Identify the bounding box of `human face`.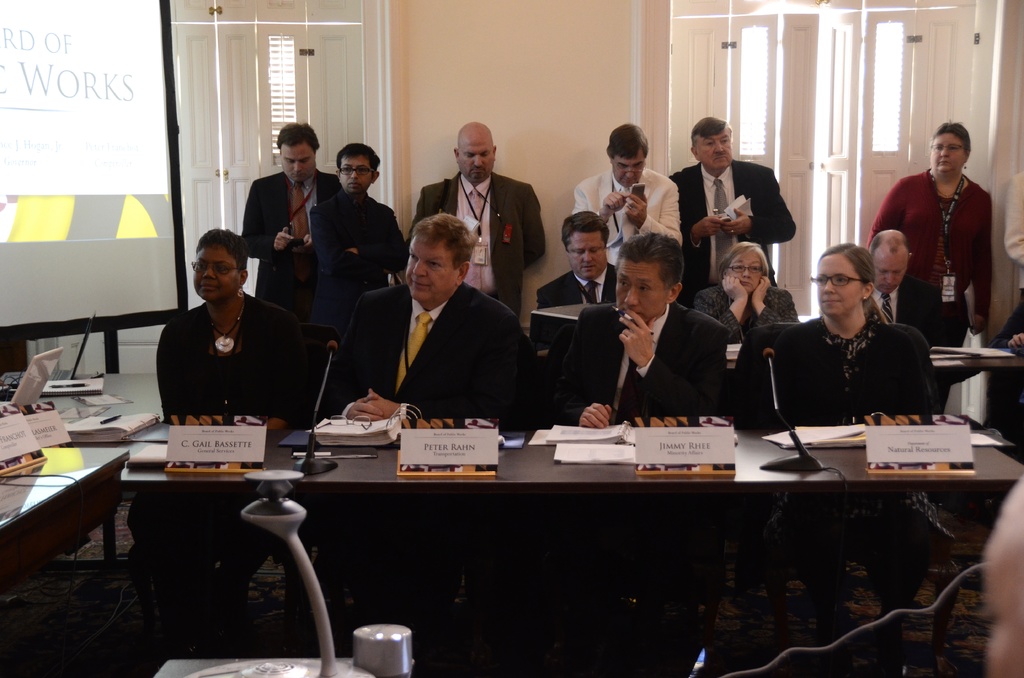
box=[406, 241, 457, 301].
